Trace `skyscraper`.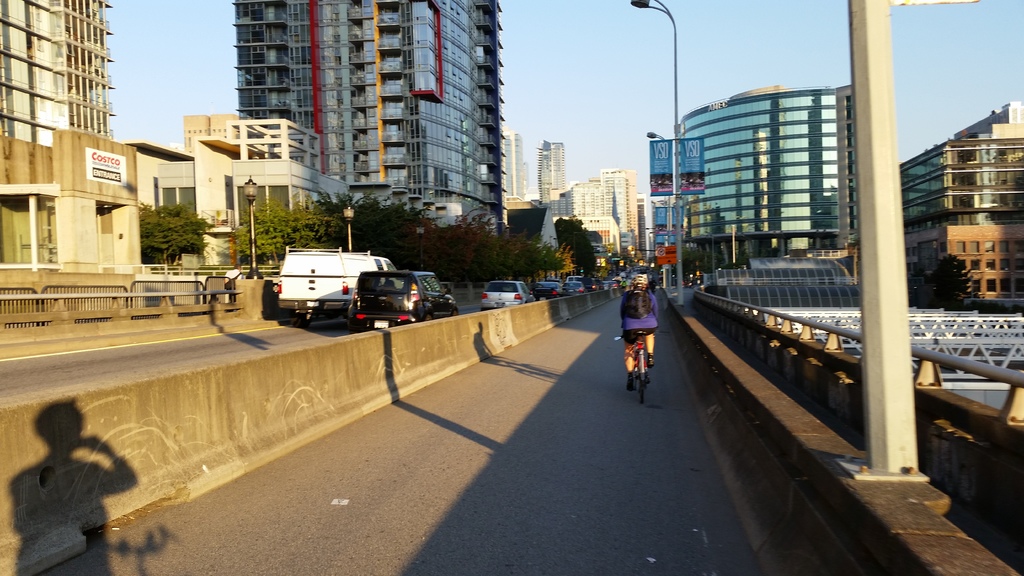
Traced to rect(662, 56, 879, 259).
